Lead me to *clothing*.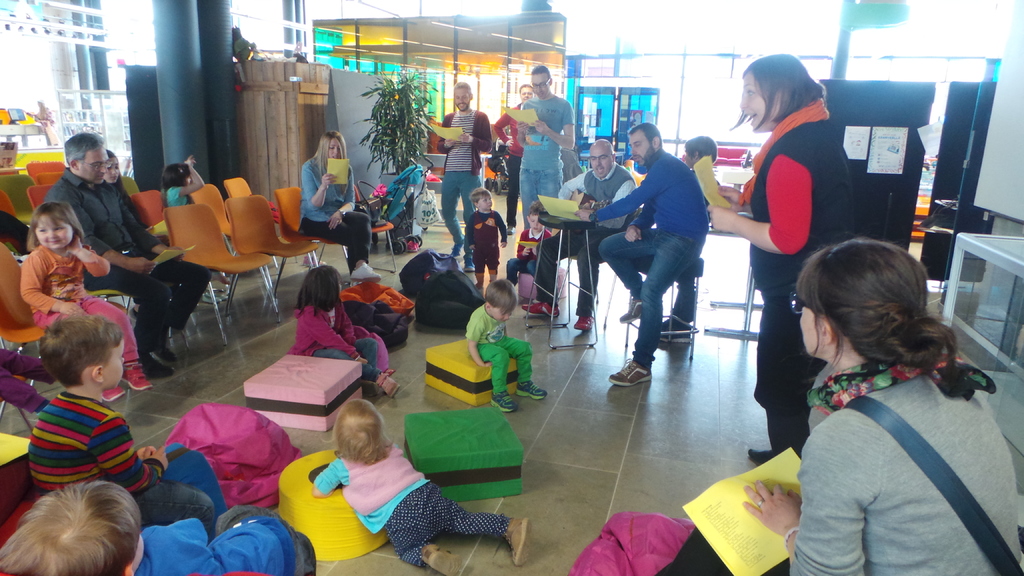
Lead to pyautogui.locateOnScreen(748, 120, 852, 415).
